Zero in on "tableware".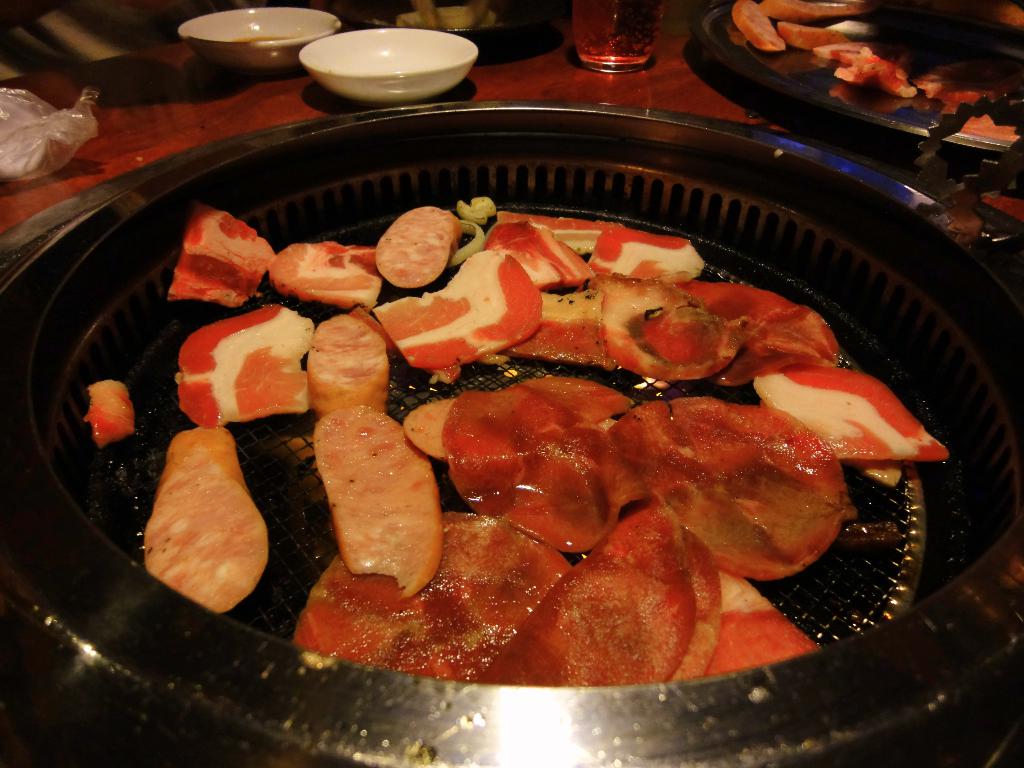
Zeroed in: (x1=173, y1=0, x2=354, y2=82).
